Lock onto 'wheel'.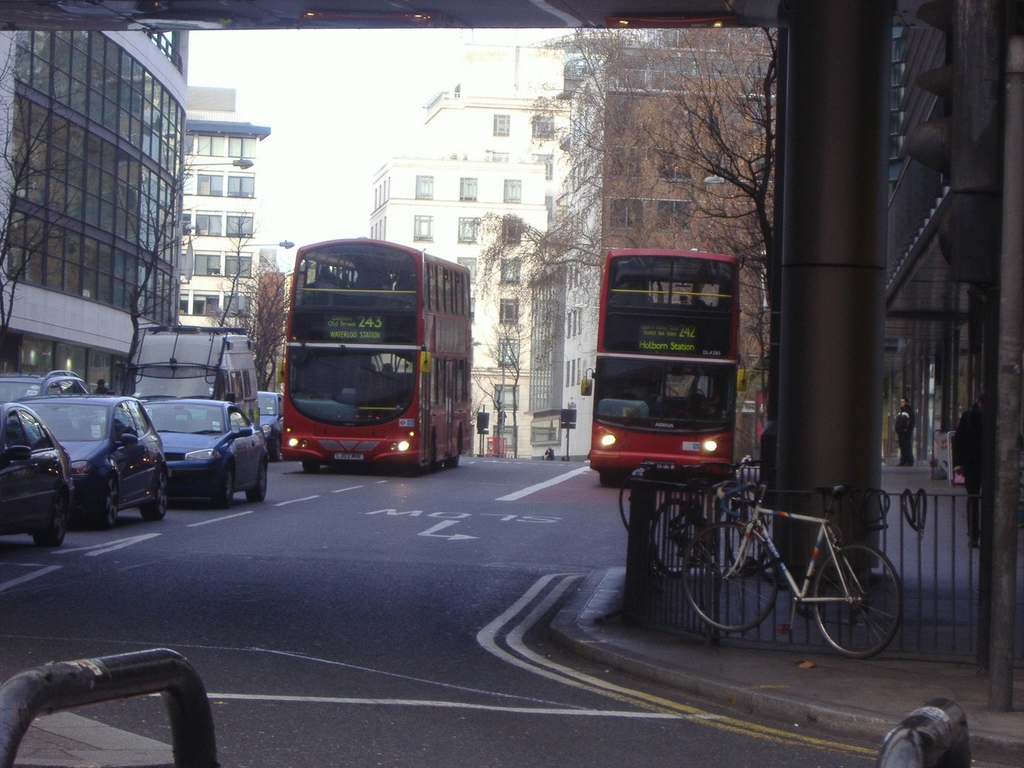
Locked: rect(271, 436, 279, 461).
